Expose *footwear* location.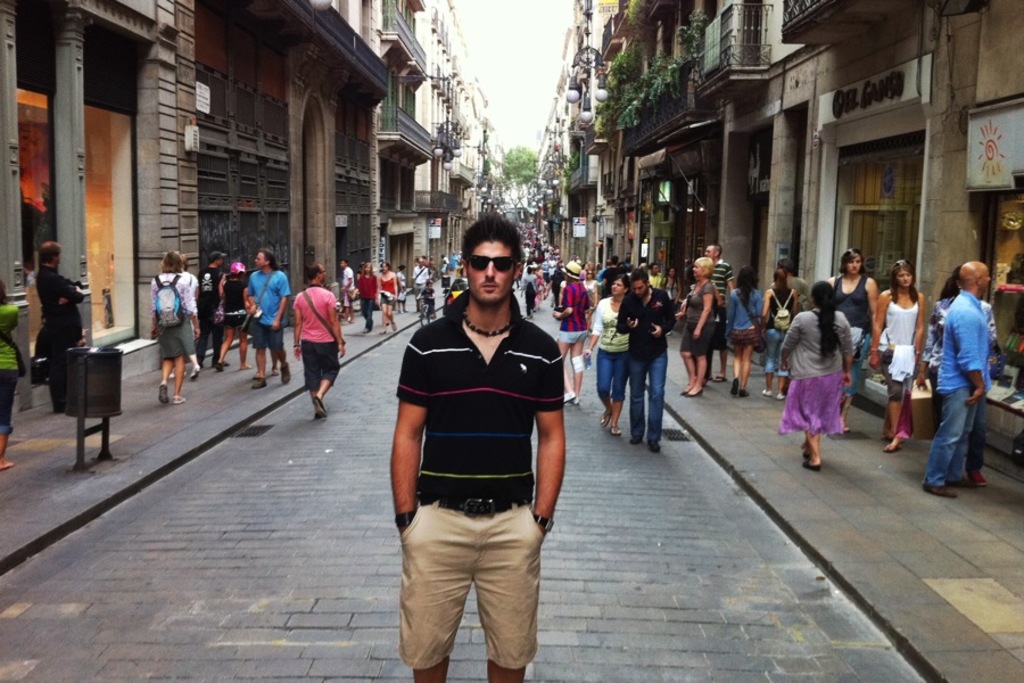
Exposed at locate(711, 371, 727, 384).
